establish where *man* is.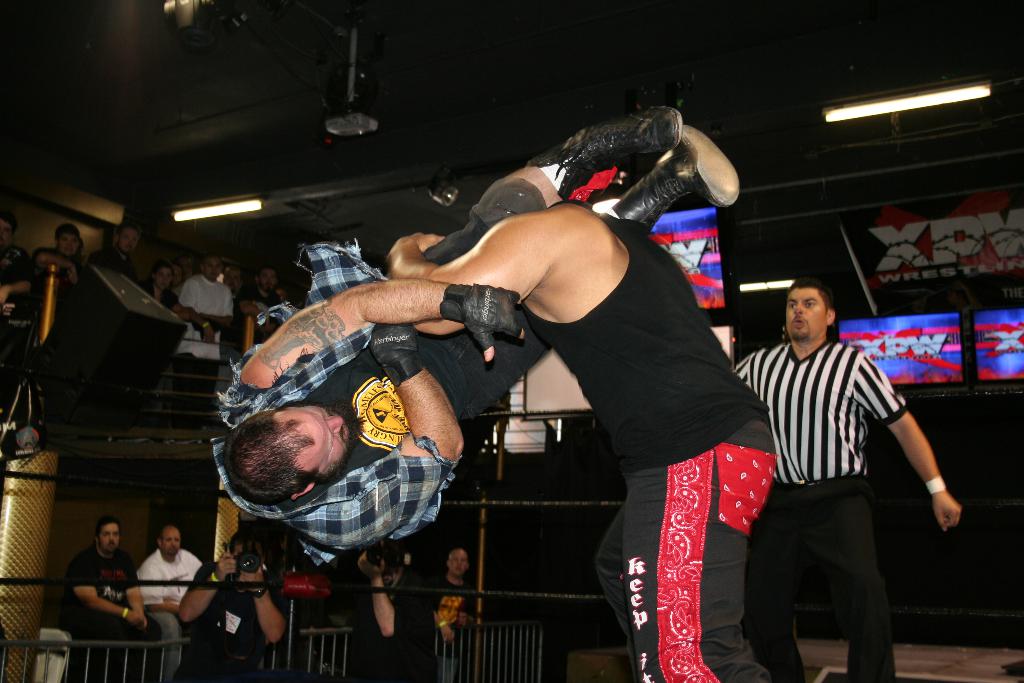
Established at region(165, 525, 287, 682).
